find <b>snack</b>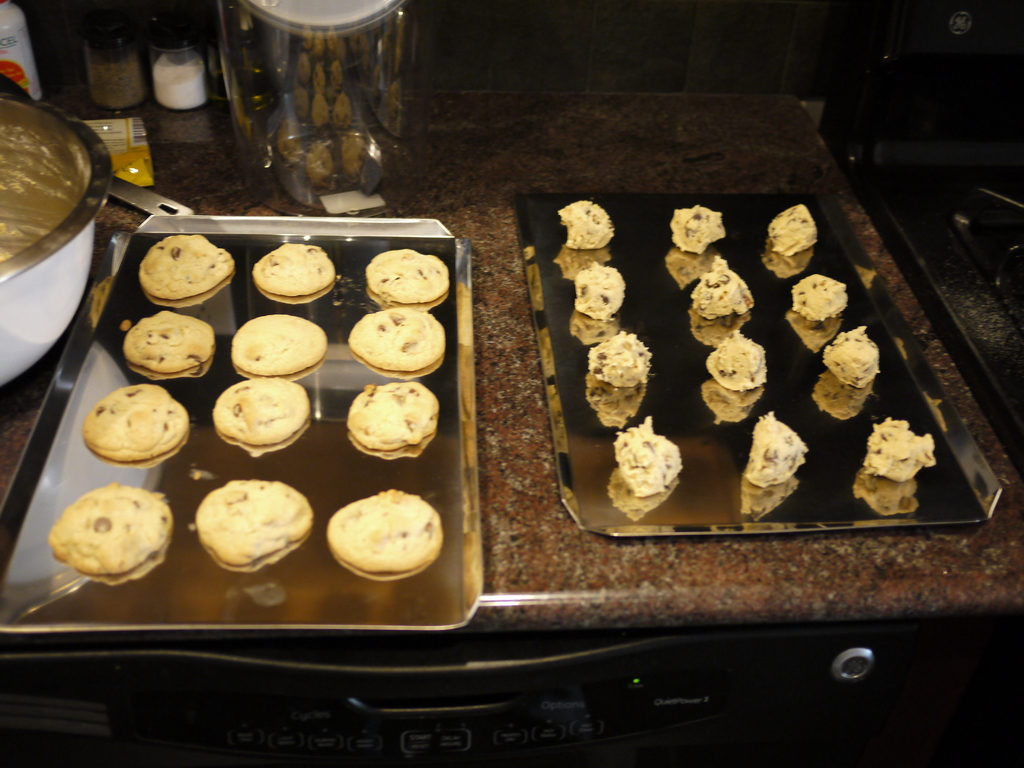
l=673, t=207, r=727, b=257
